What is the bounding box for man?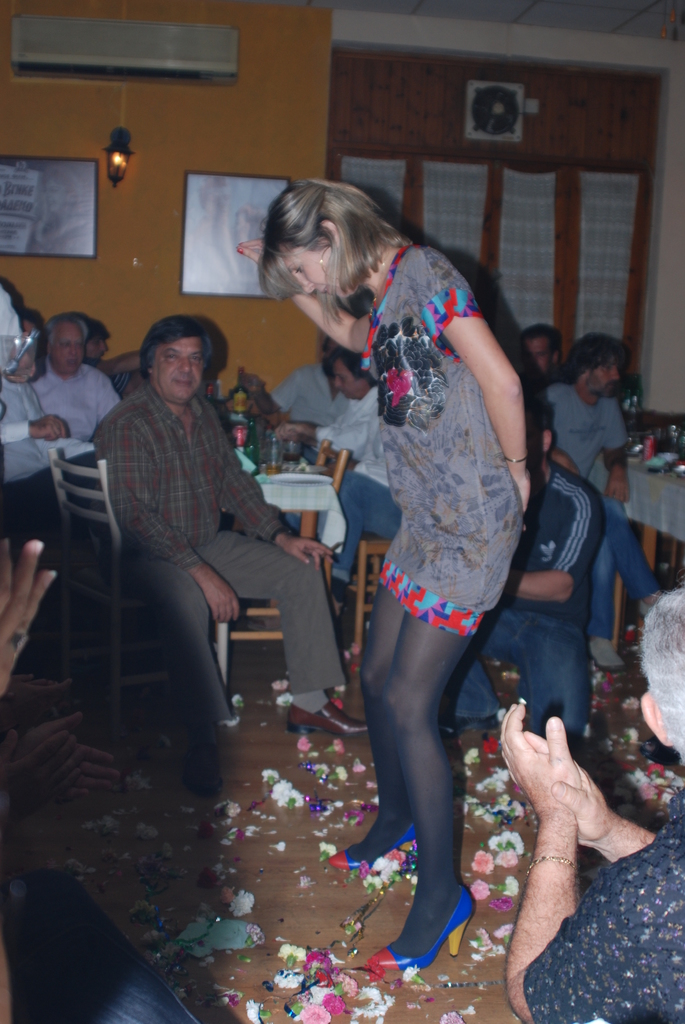
pyautogui.locateOnScreen(499, 588, 684, 1023).
